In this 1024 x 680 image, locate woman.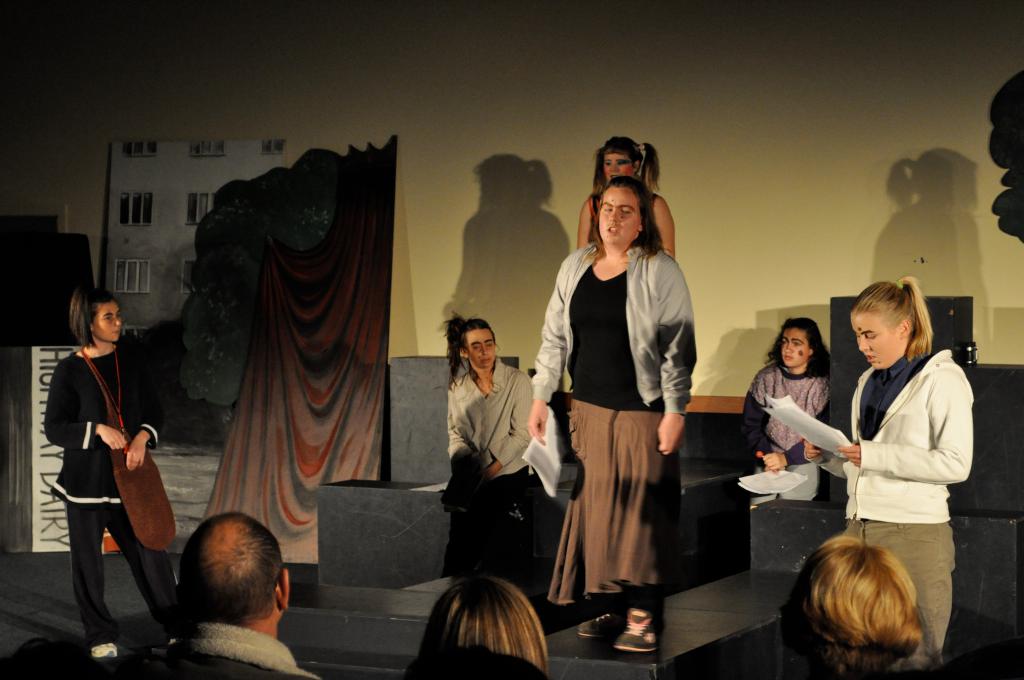
Bounding box: <box>801,271,975,679</box>.
